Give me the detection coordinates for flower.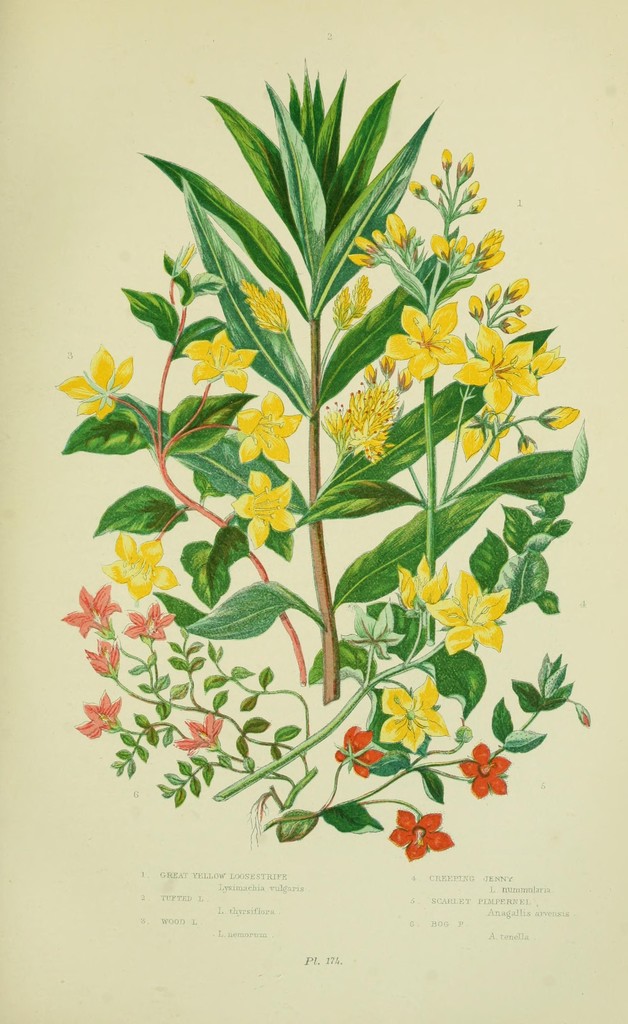
<bbox>95, 529, 177, 609</bbox>.
